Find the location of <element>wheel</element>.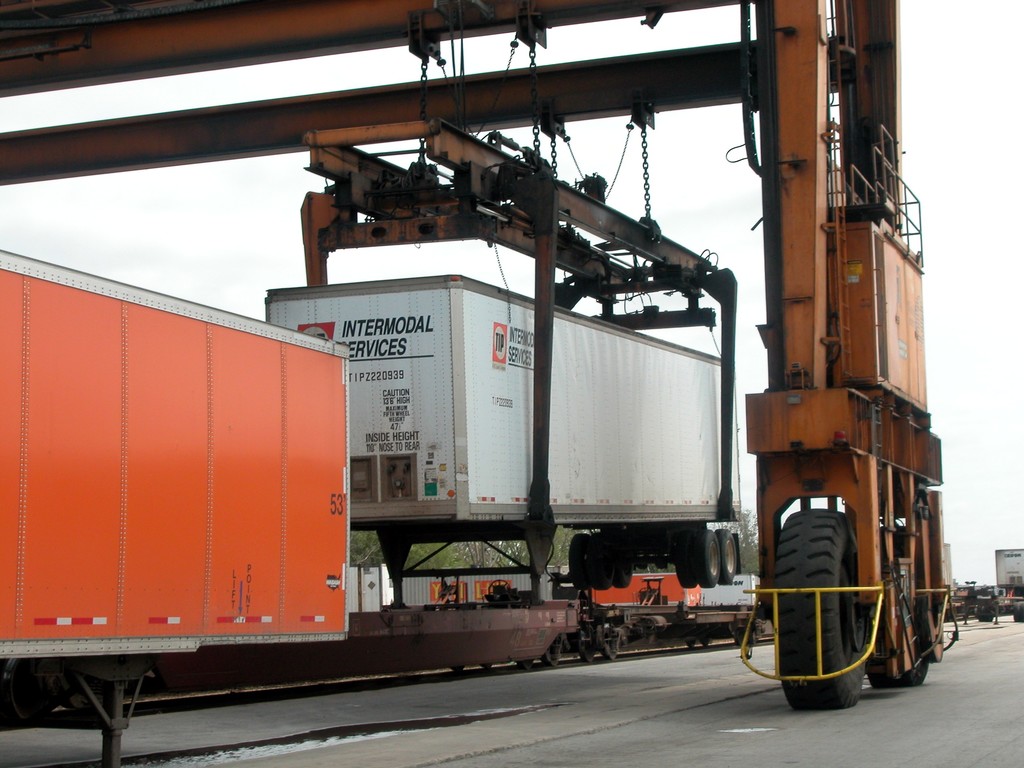
Location: bbox=[700, 636, 708, 647].
